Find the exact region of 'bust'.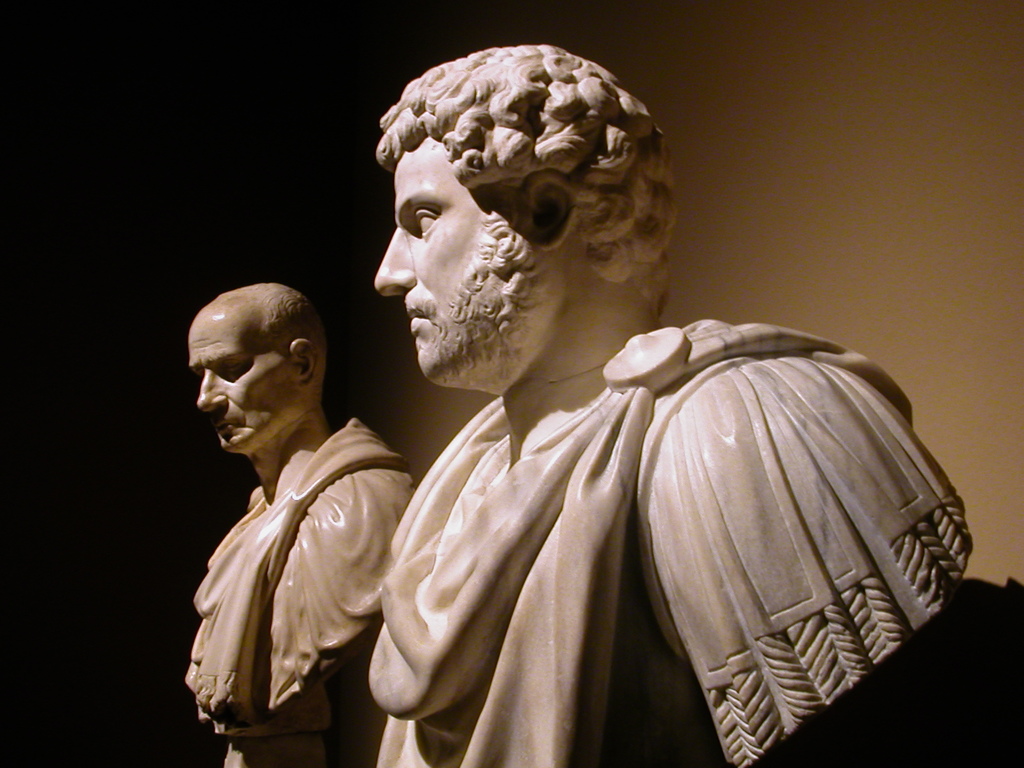
Exact region: 182 275 420 744.
